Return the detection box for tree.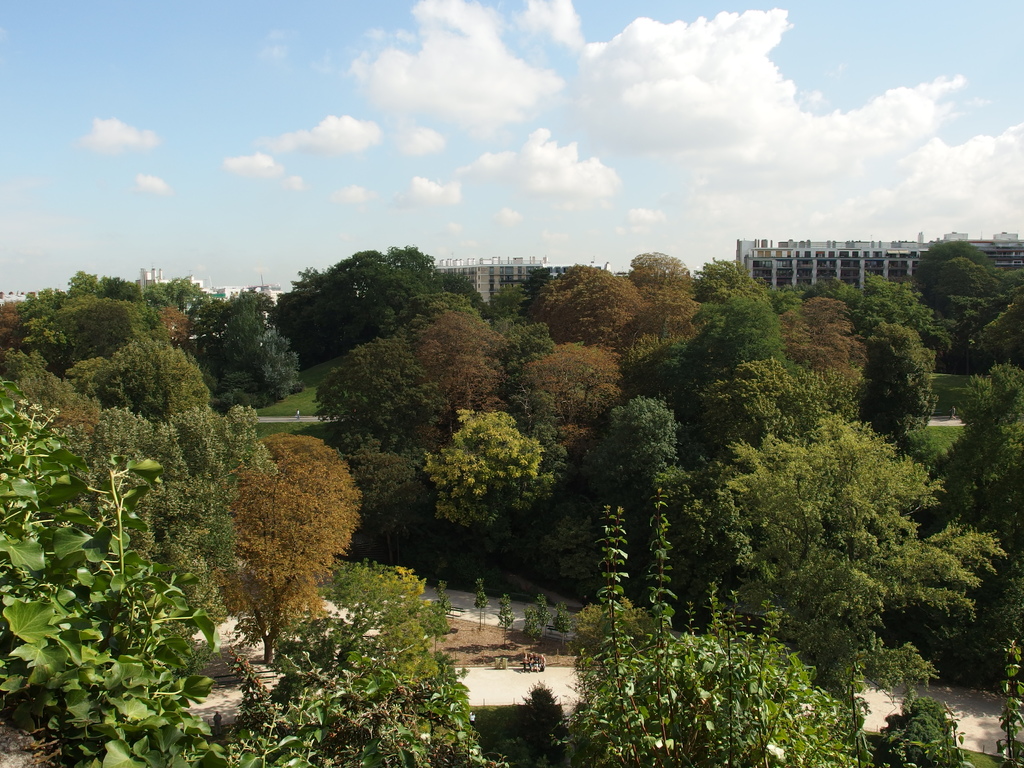
bbox=[168, 390, 384, 684].
